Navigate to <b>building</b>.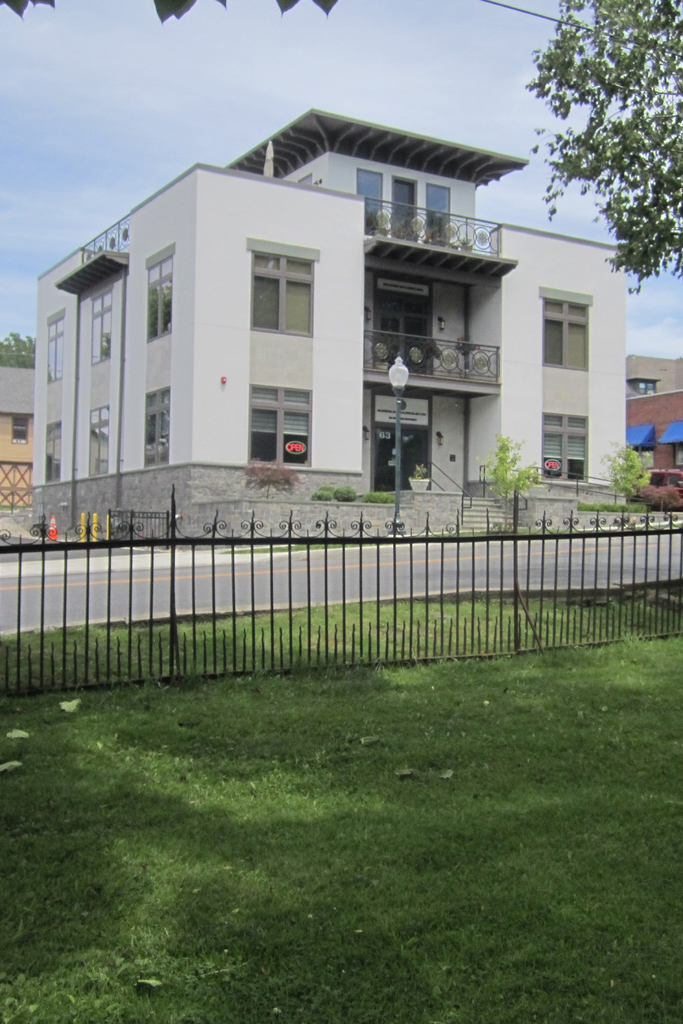
Navigation target: [left=625, top=392, right=682, bottom=481].
